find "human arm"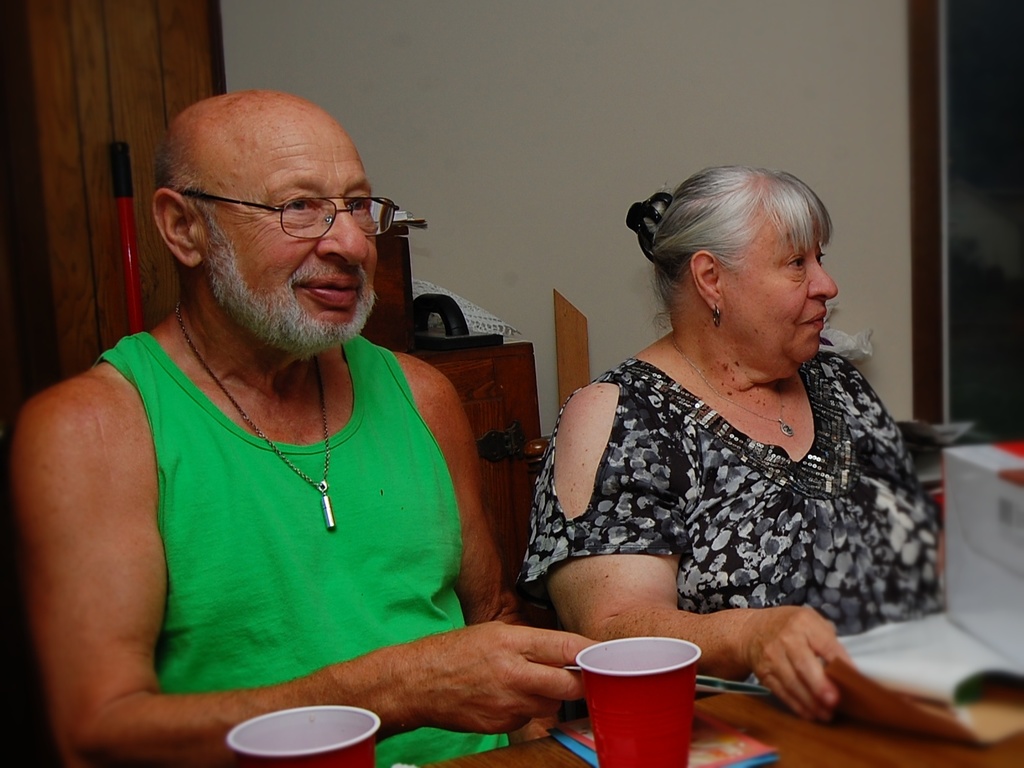
408 362 524 624
